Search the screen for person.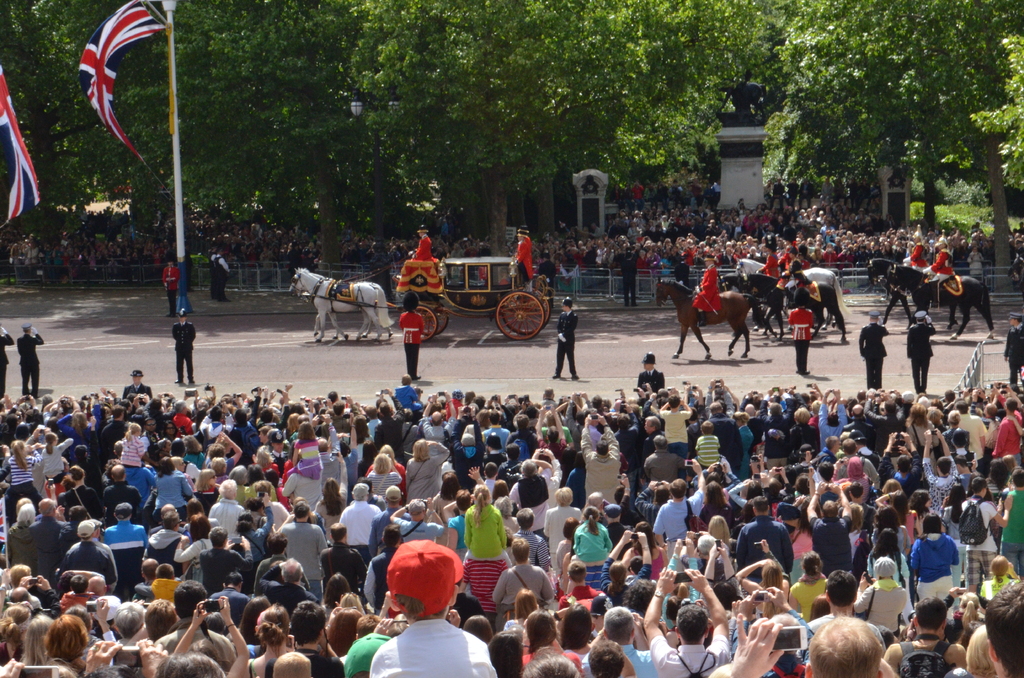
Found at [x1=0, y1=174, x2=1023, y2=287].
